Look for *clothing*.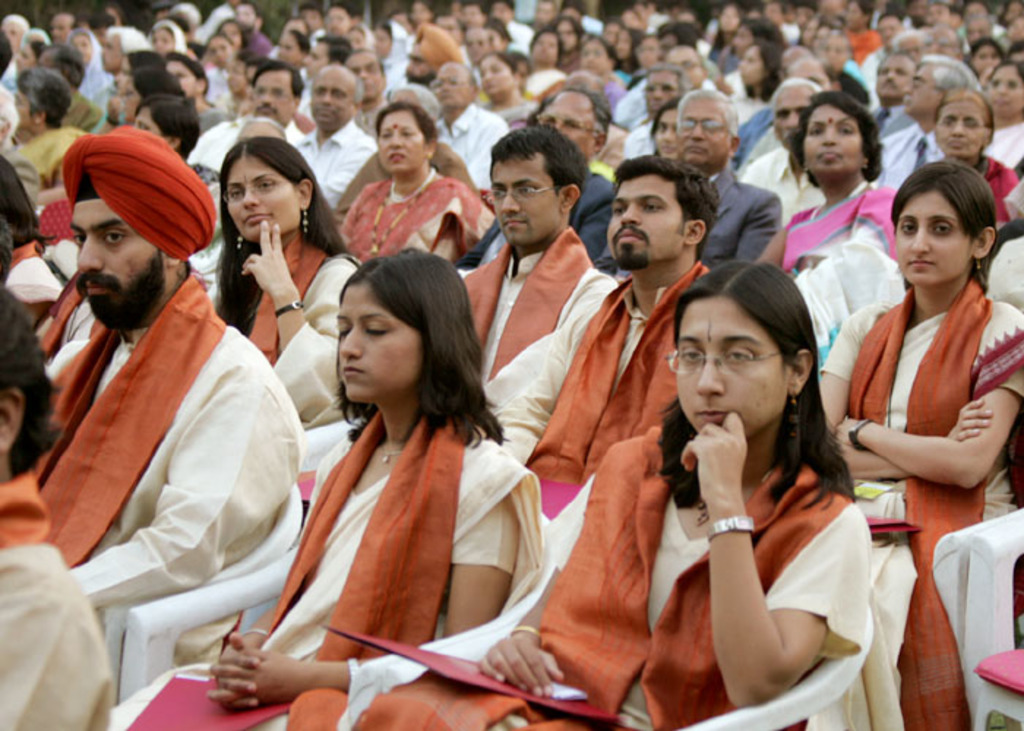
Found: 205, 225, 376, 430.
